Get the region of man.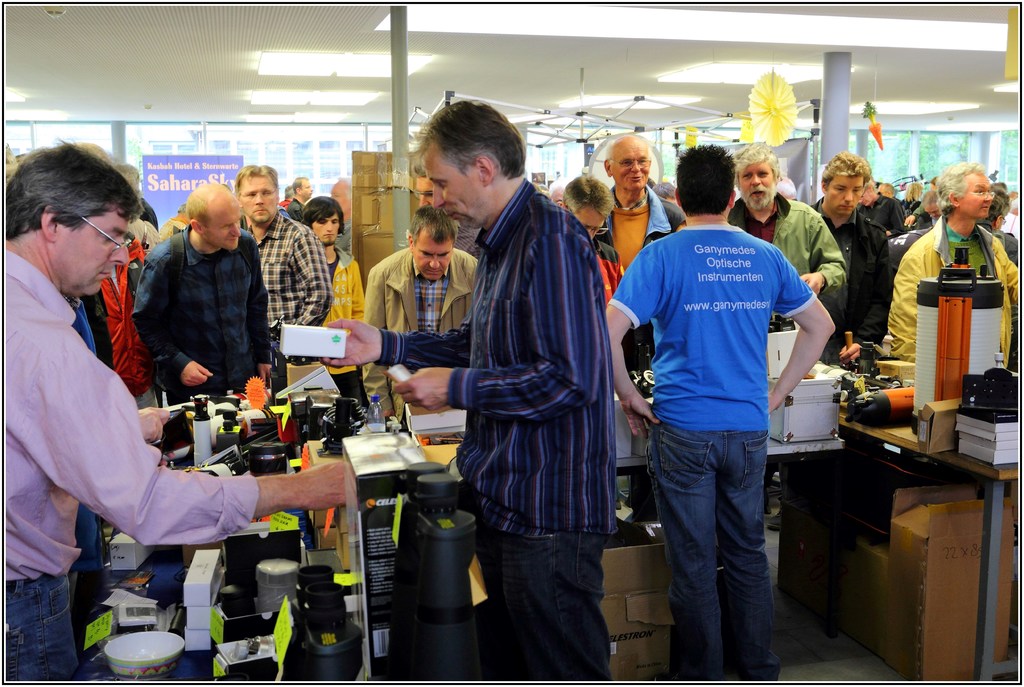
[x1=918, y1=190, x2=944, y2=224].
